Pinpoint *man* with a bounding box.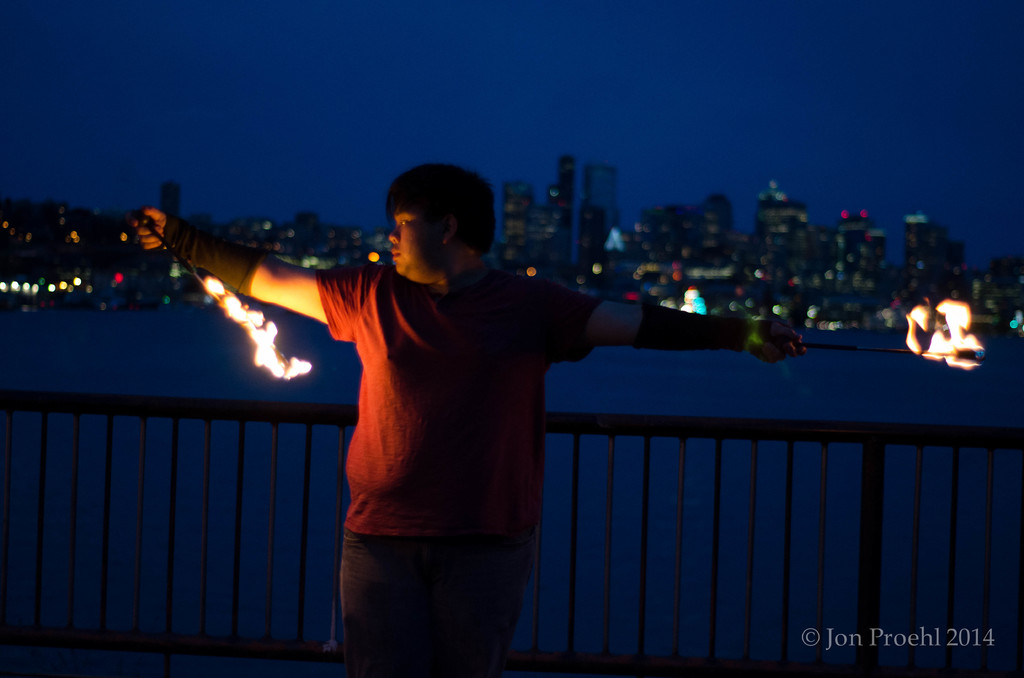
(190,162,776,658).
